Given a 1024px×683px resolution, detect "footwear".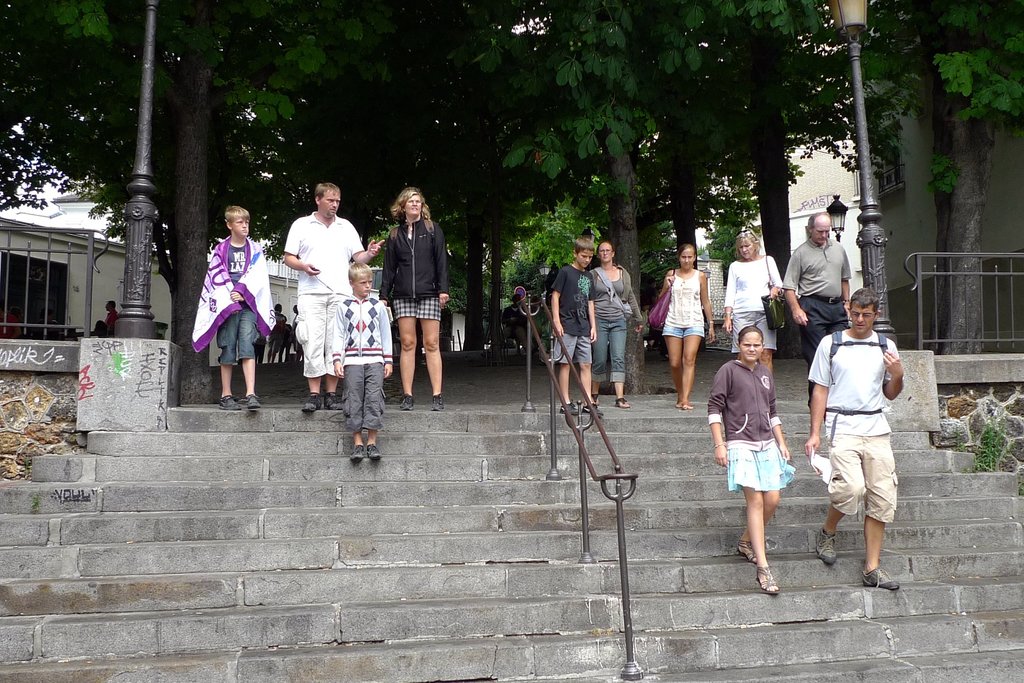
(left=364, top=437, right=381, bottom=460).
